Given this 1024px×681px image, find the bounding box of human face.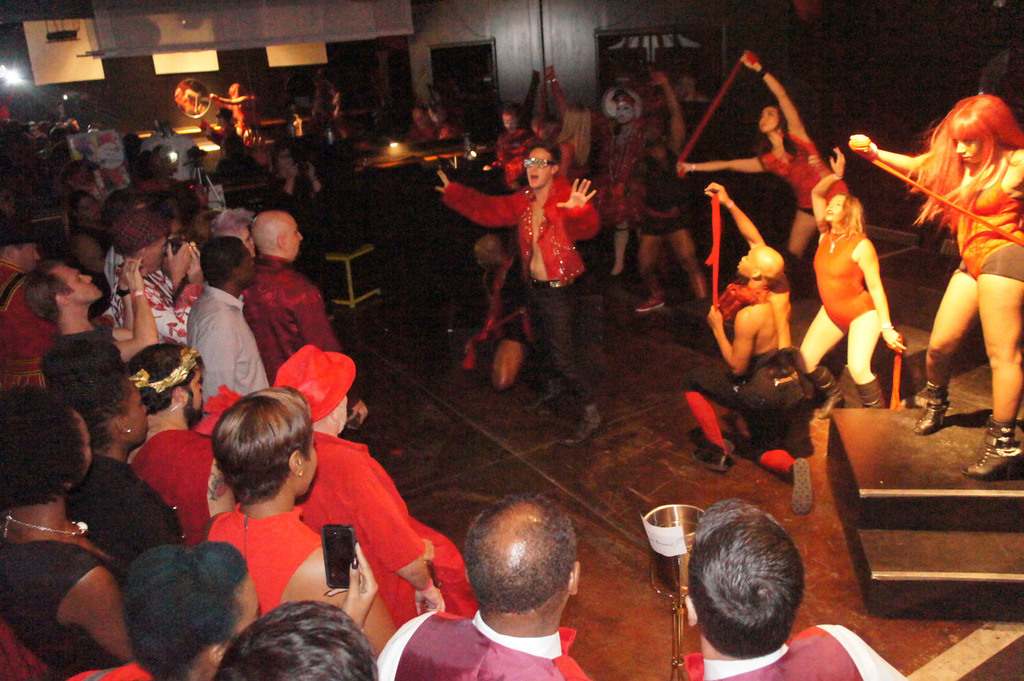
[614,97,632,122].
